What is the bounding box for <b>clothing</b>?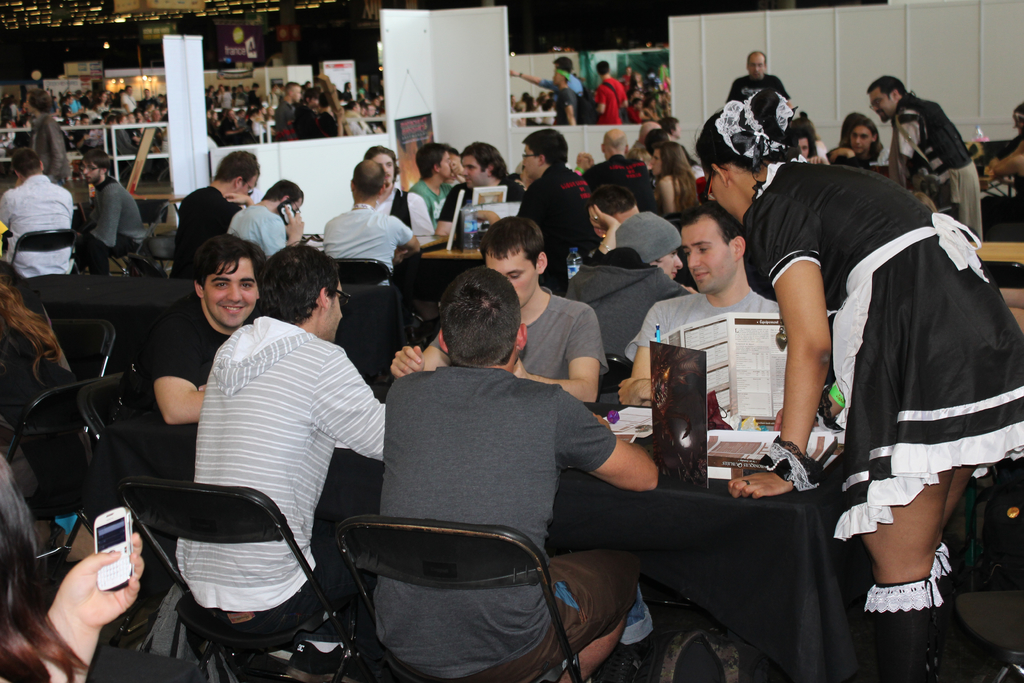
locate(557, 86, 577, 126).
